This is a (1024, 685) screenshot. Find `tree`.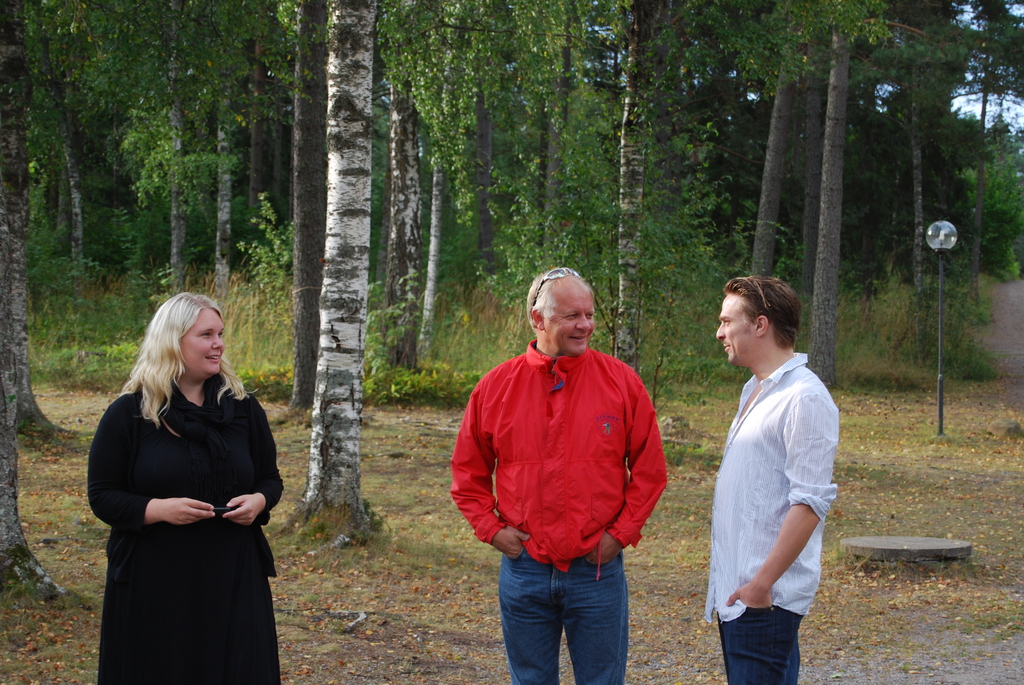
Bounding box: left=759, top=3, right=827, bottom=323.
